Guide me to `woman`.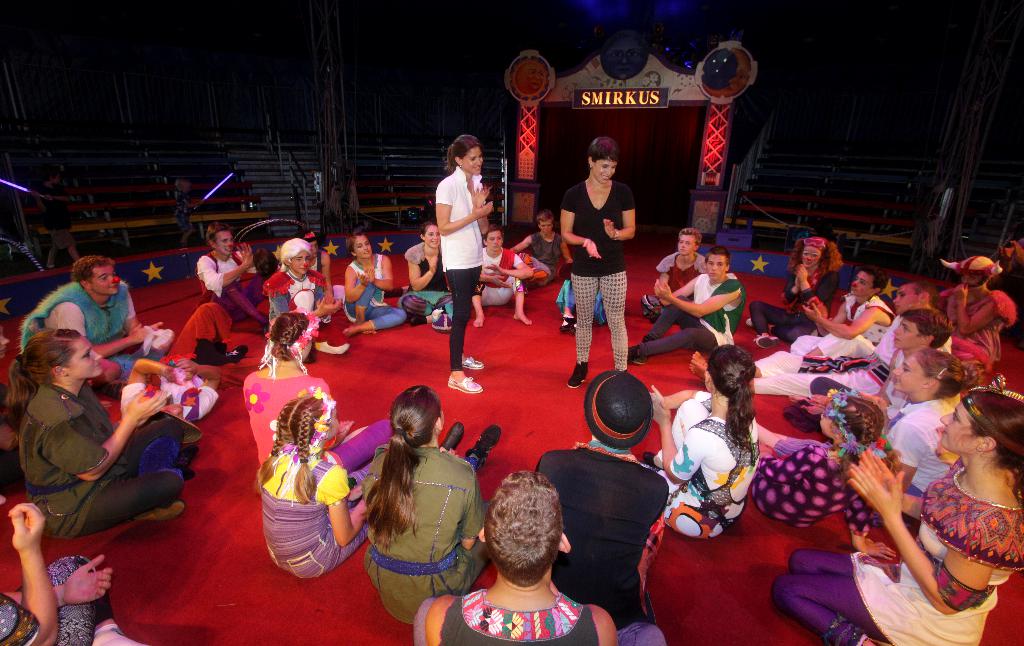
Guidance: <region>749, 238, 841, 347</region>.
